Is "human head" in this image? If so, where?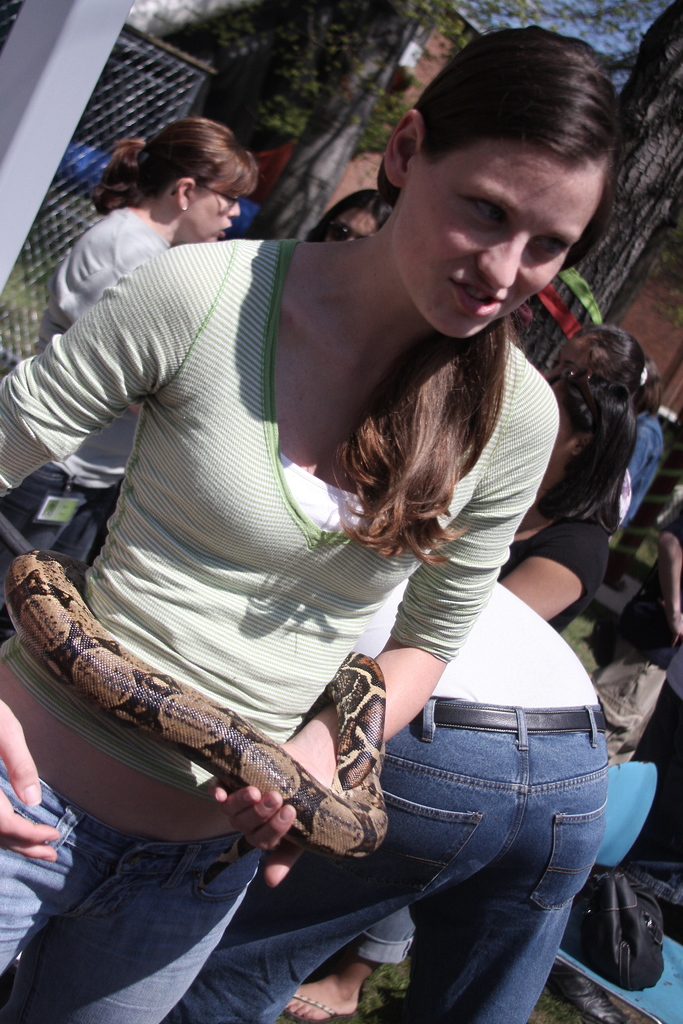
Yes, at detection(360, 19, 637, 316).
